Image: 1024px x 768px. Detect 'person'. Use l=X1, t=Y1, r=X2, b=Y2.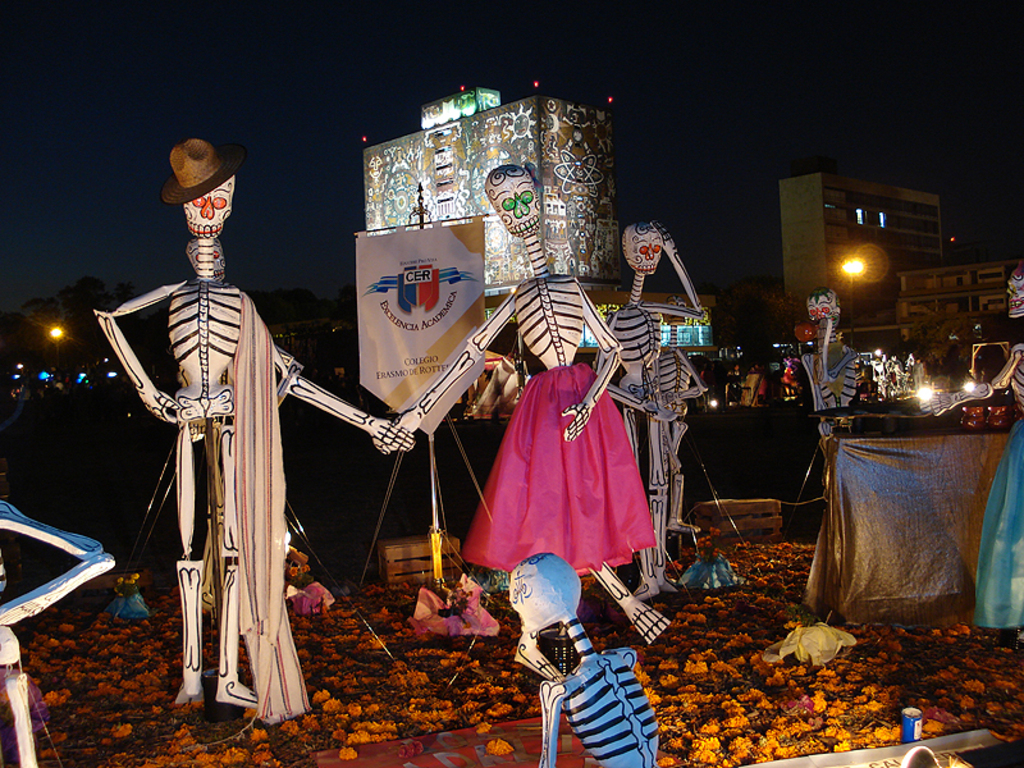
l=392, t=163, r=669, b=680.
